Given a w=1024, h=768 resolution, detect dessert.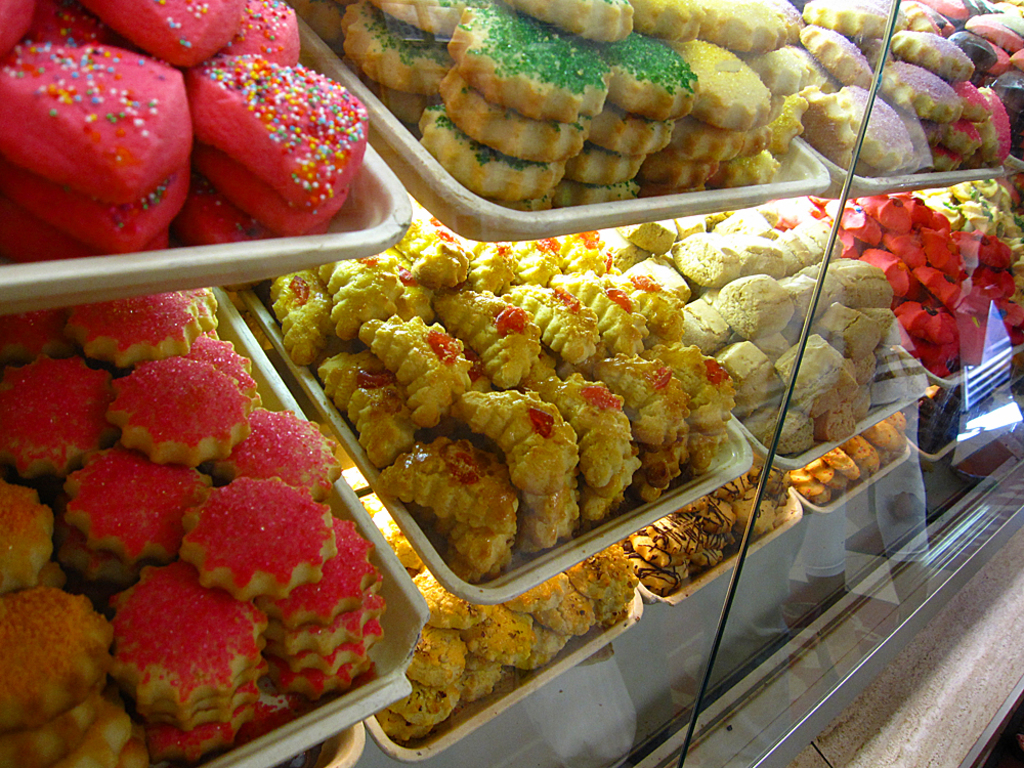
[511, 493, 596, 555].
